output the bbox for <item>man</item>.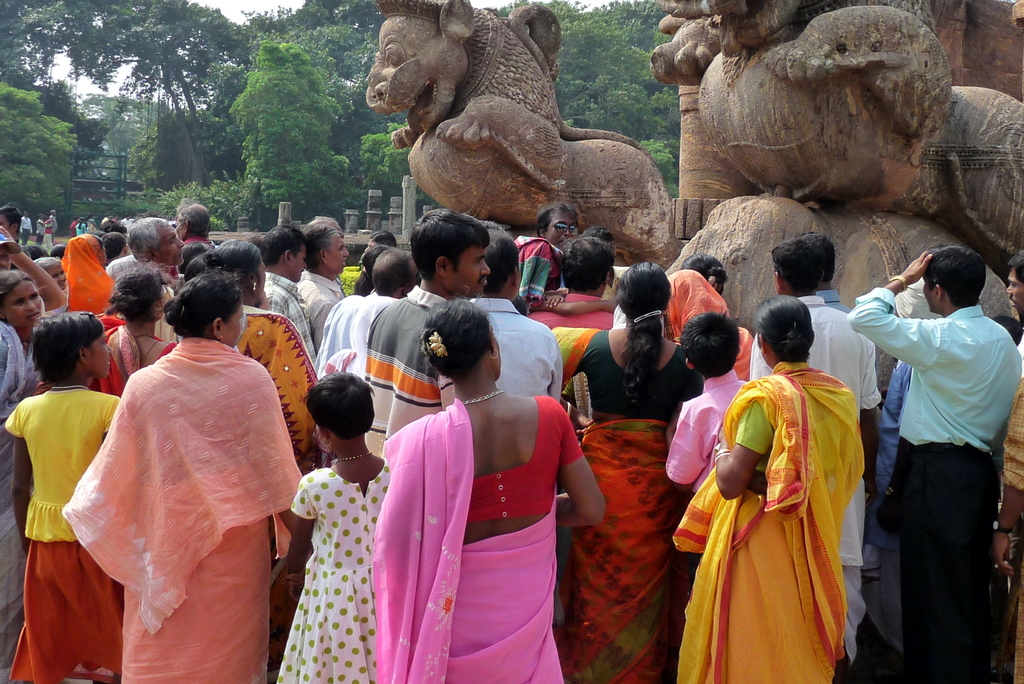
x1=798, y1=232, x2=882, y2=346.
